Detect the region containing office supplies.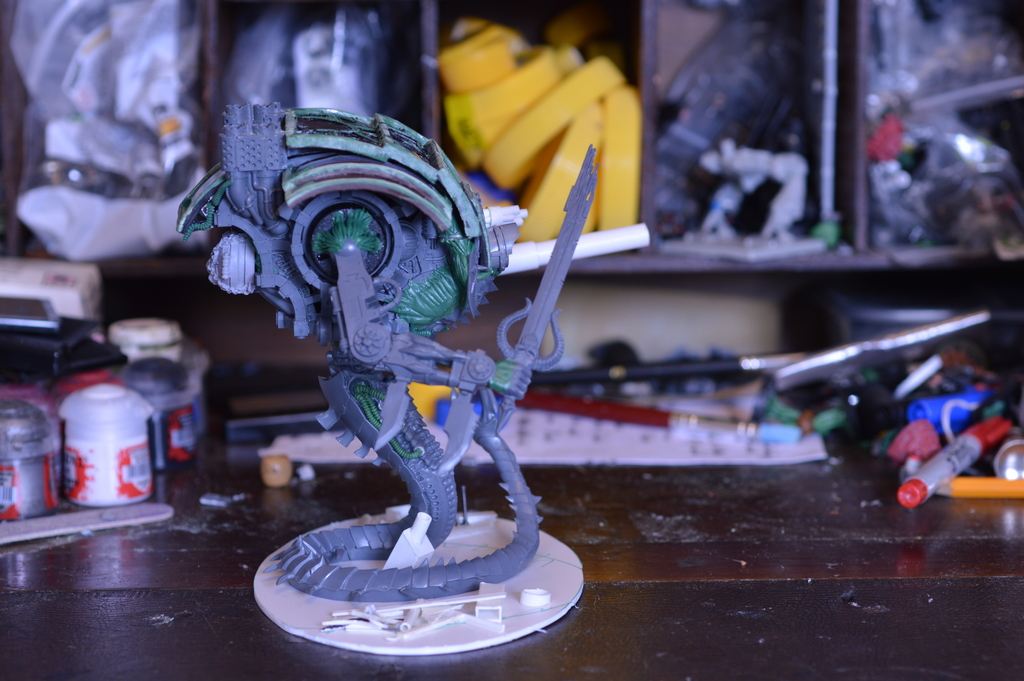
999:432:1023:481.
